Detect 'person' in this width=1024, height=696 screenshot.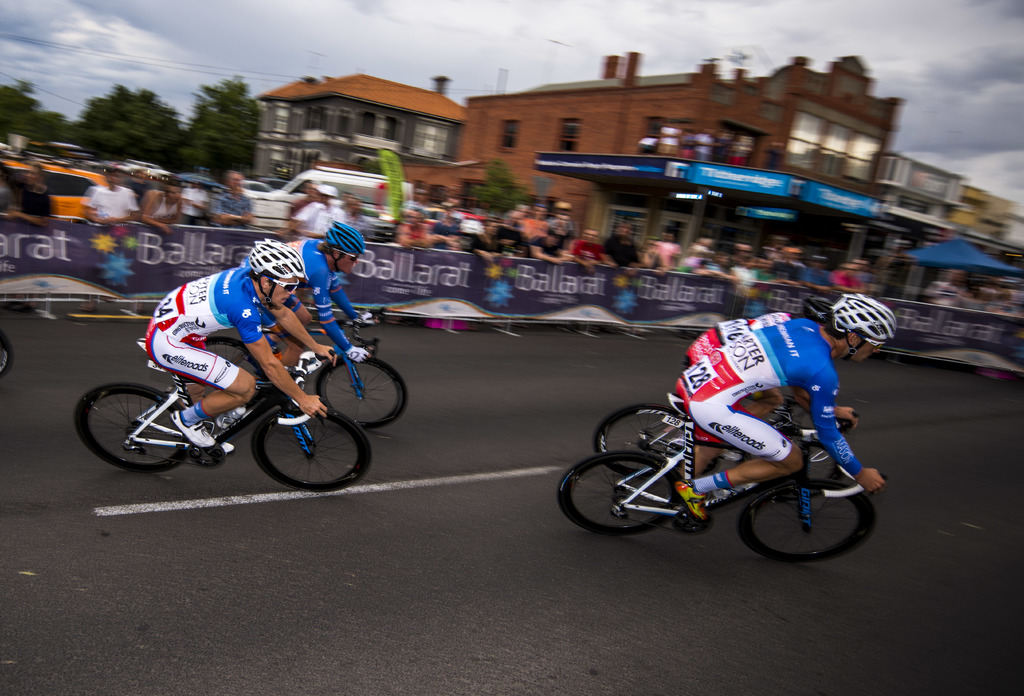
Detection: (231, 229, 384, 382).
